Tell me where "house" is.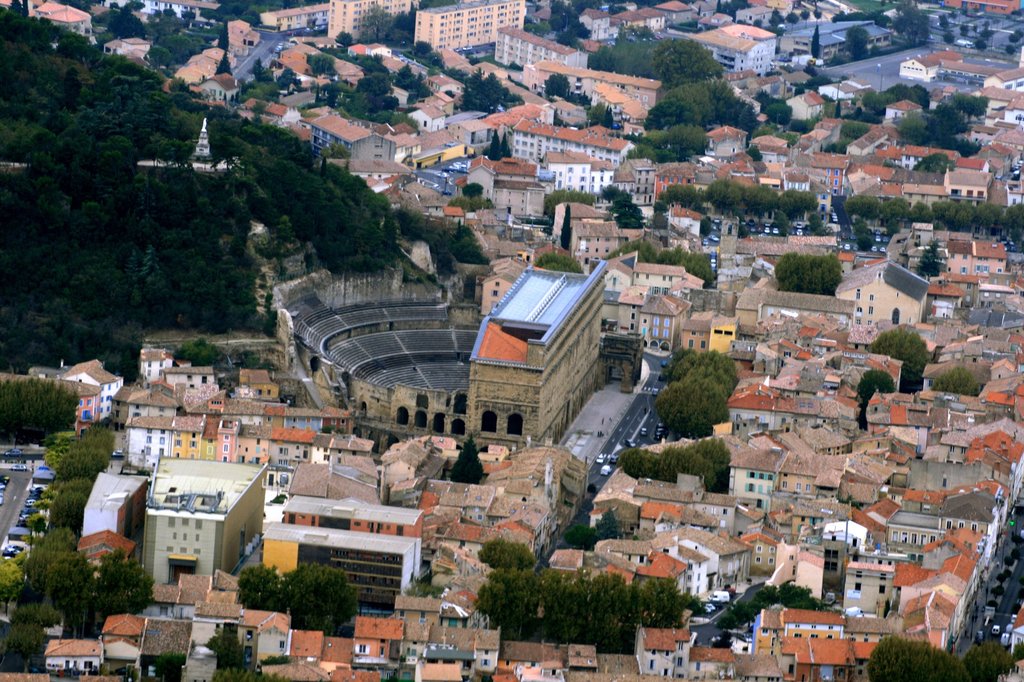
"house" is at [left=824, top=612, right=846, bottom=679].
